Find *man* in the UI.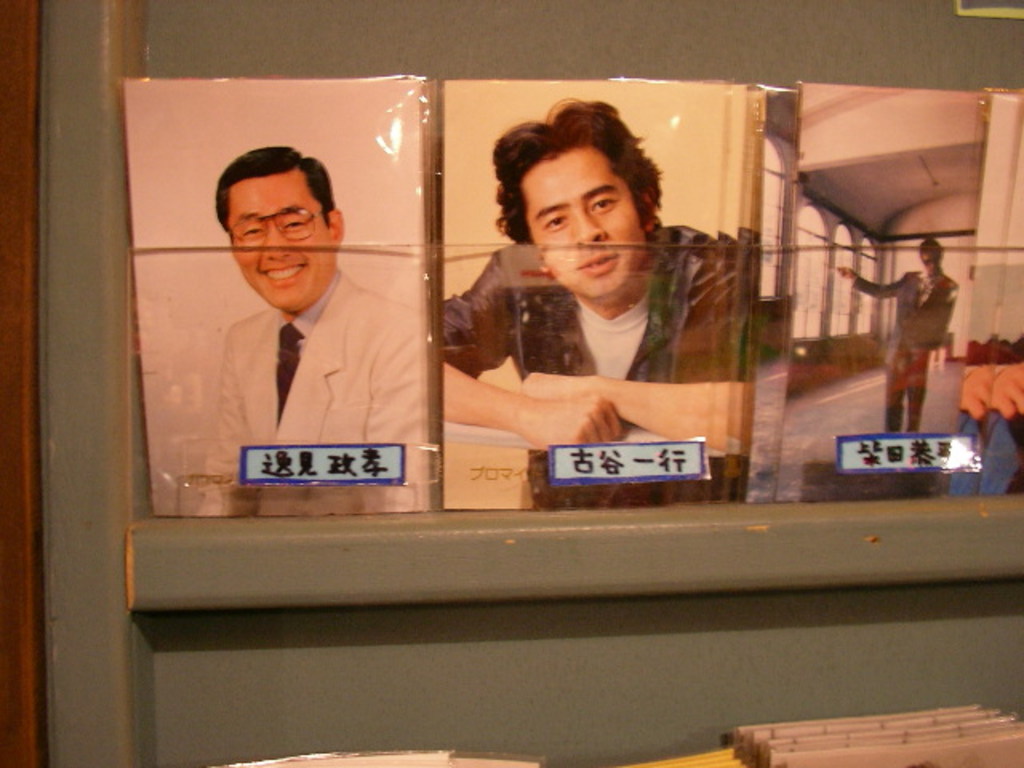
UI element at detection(830, 238, 960, 434).
